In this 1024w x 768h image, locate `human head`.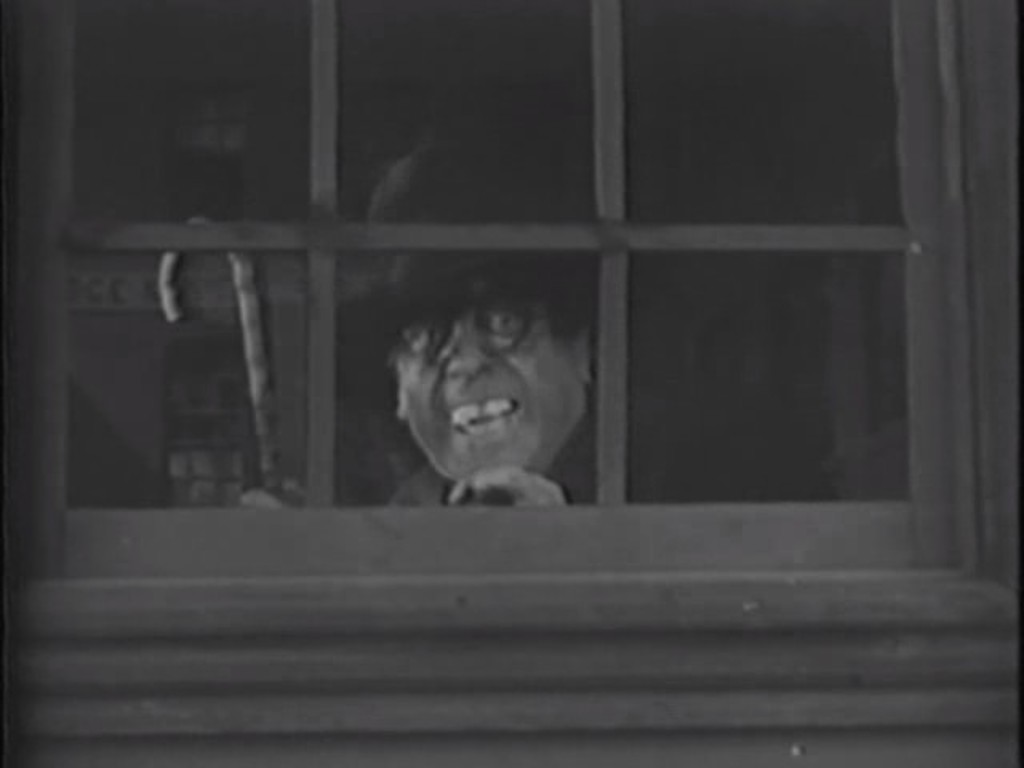
Bounding box: 397,280,581,482.
